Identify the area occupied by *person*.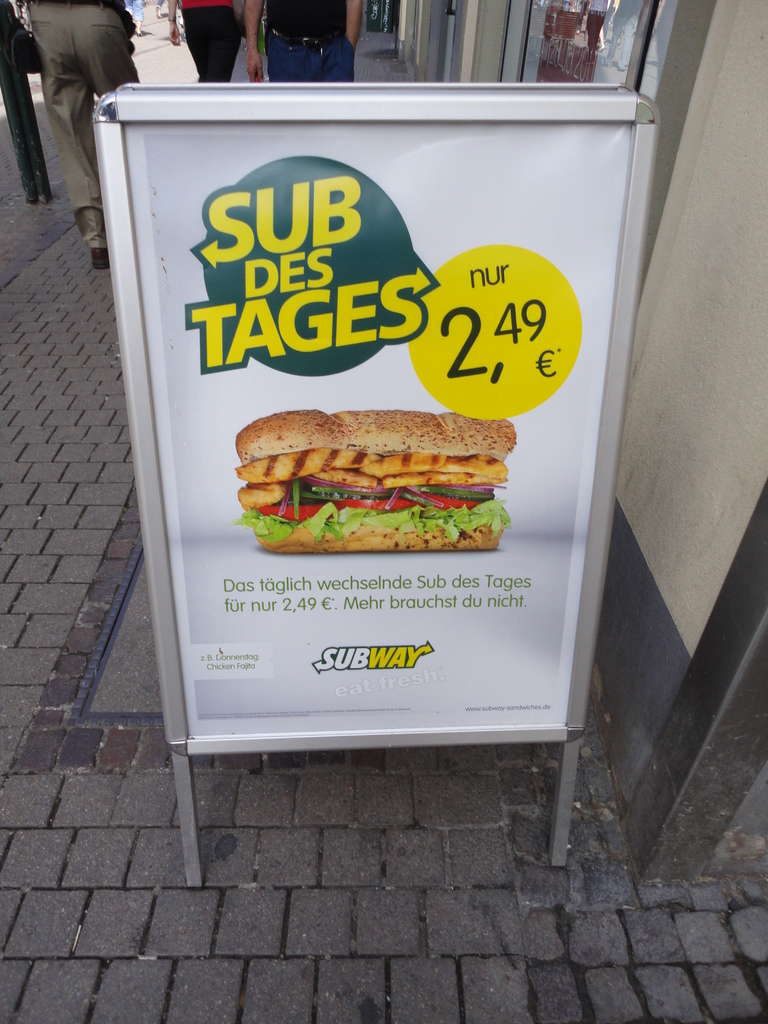
Area: <box>11,1,139,270</box>.
